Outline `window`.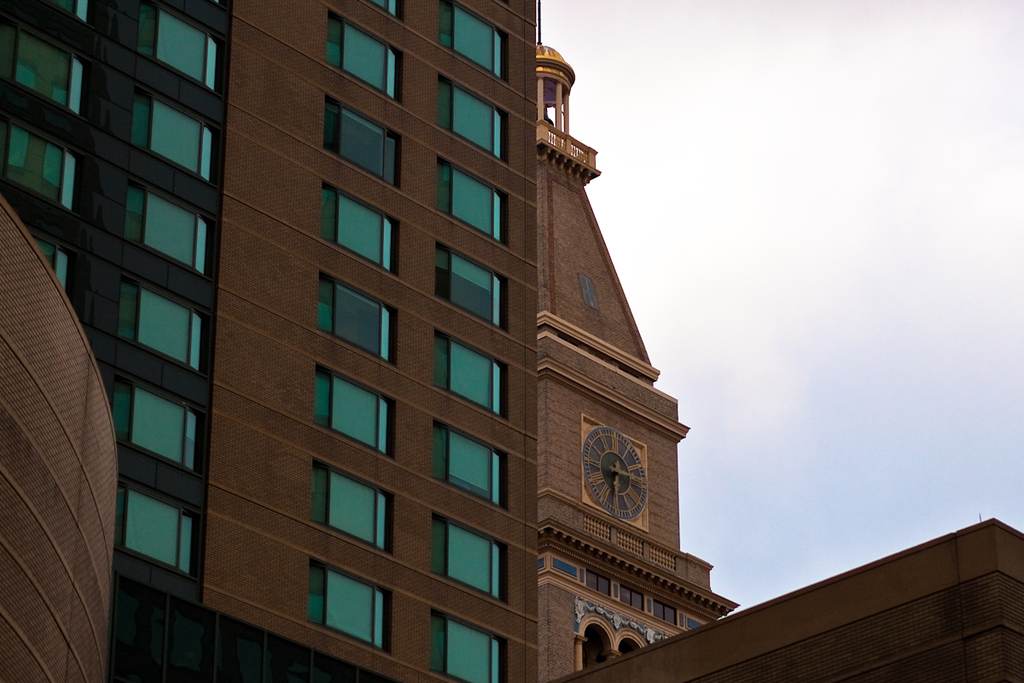
Outline: box(300, 552, 393, 656).
